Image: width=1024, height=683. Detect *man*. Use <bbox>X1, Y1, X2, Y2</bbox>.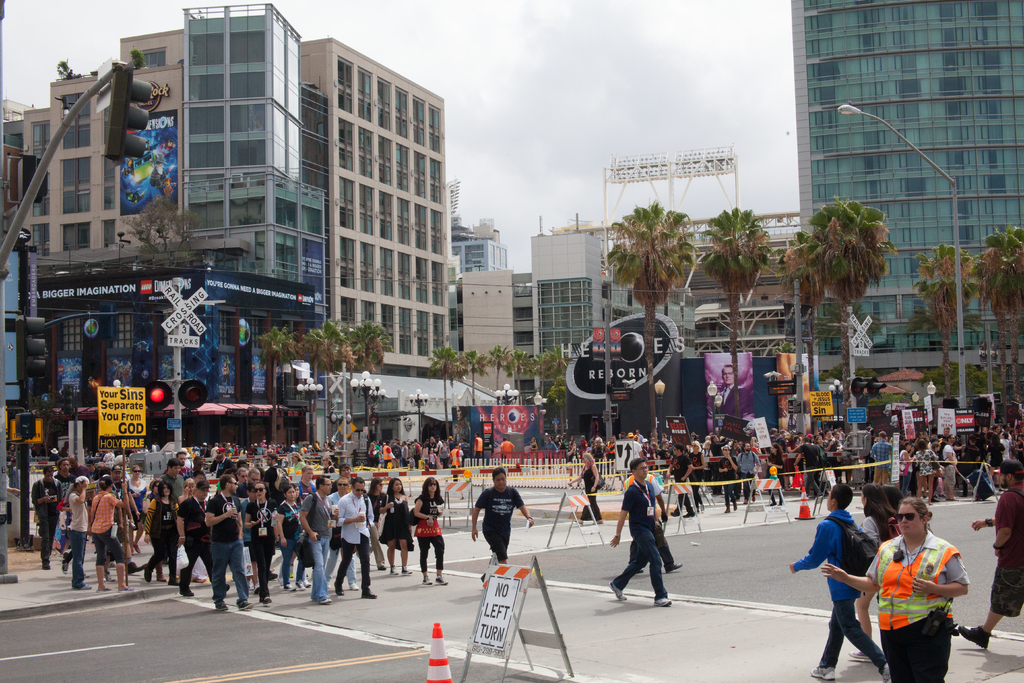
<bbox>205, 474, 256, 612</bbox>.
